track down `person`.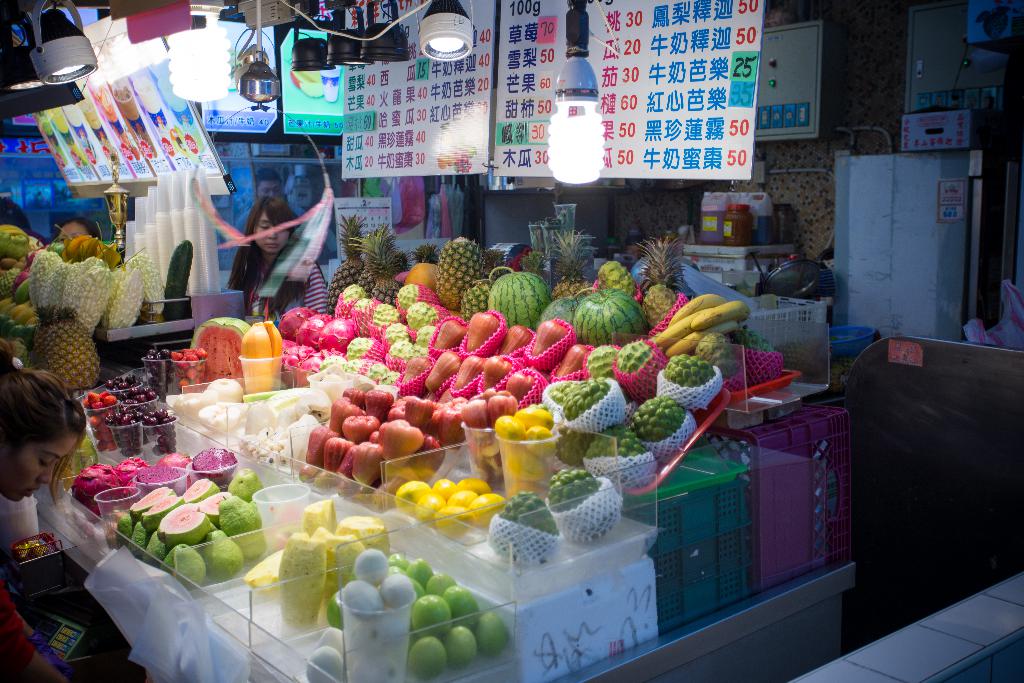
Tracked to bbox=[223, 161, 324, 315].
